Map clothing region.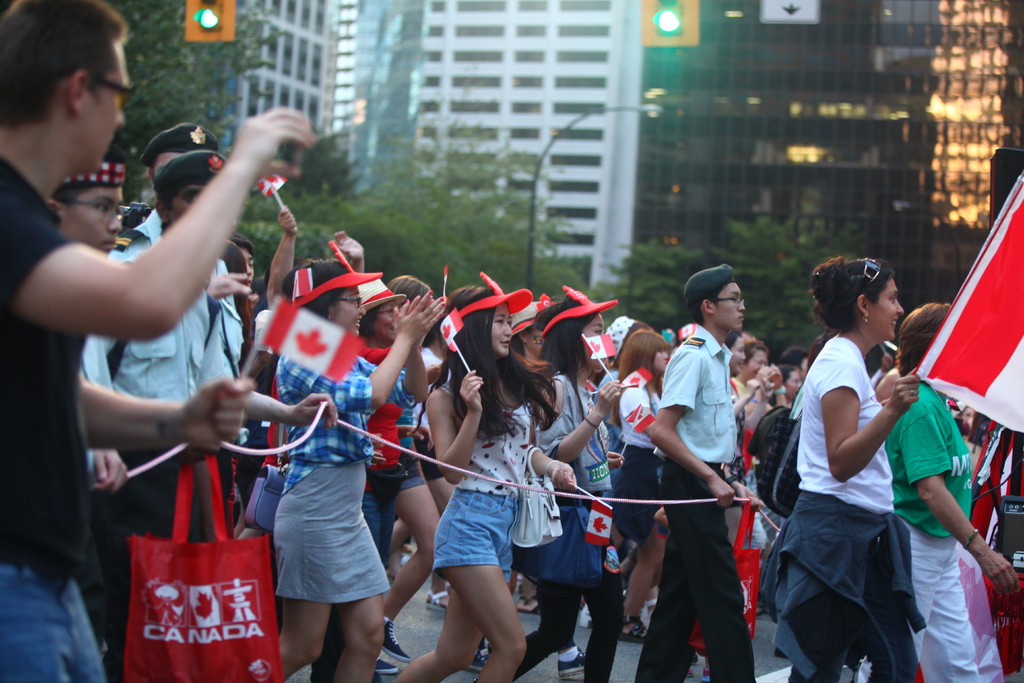
Mapped to BBox(6, 150, 114, 682).
